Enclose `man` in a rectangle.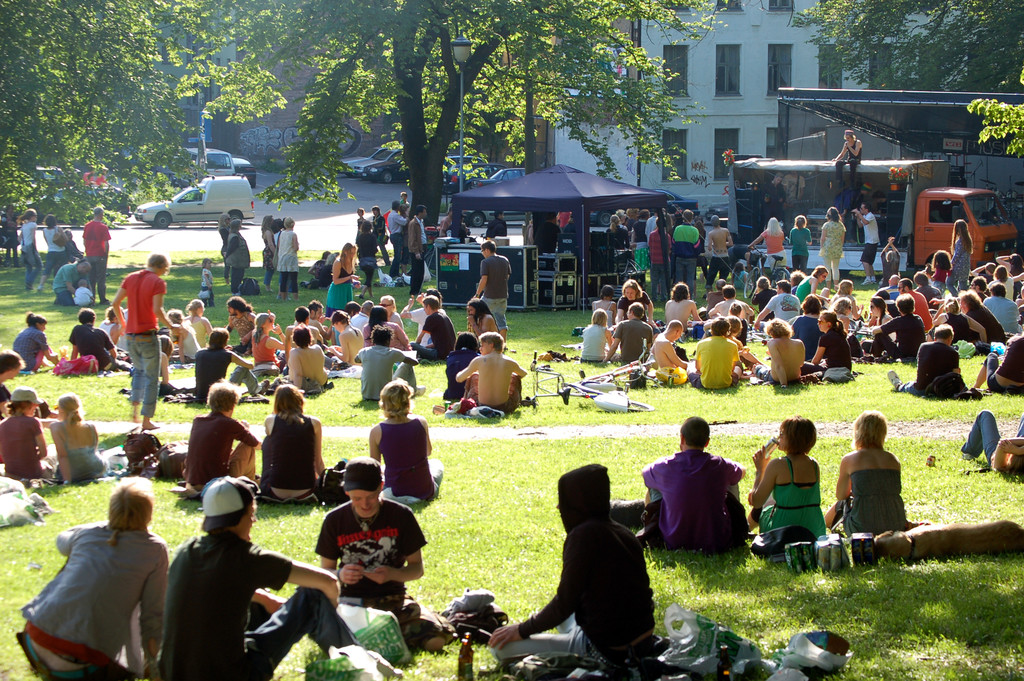
[899, 277, 933, 332].
